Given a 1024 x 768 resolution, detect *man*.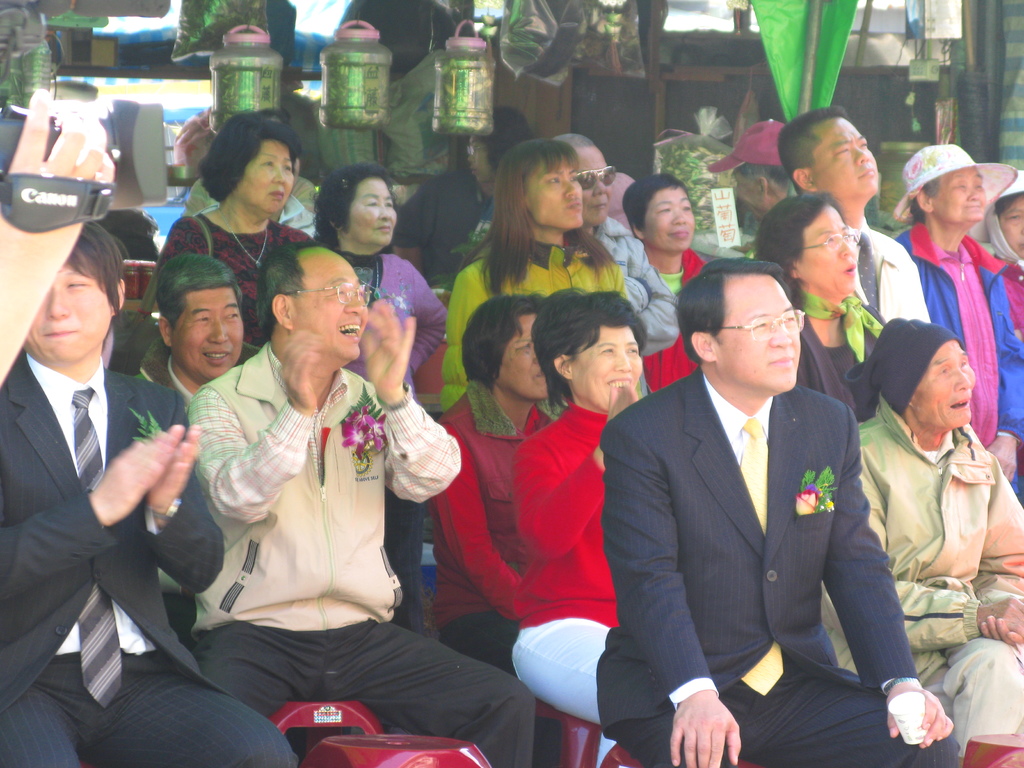
(left=161, top=252, right=263, bottom=652).
